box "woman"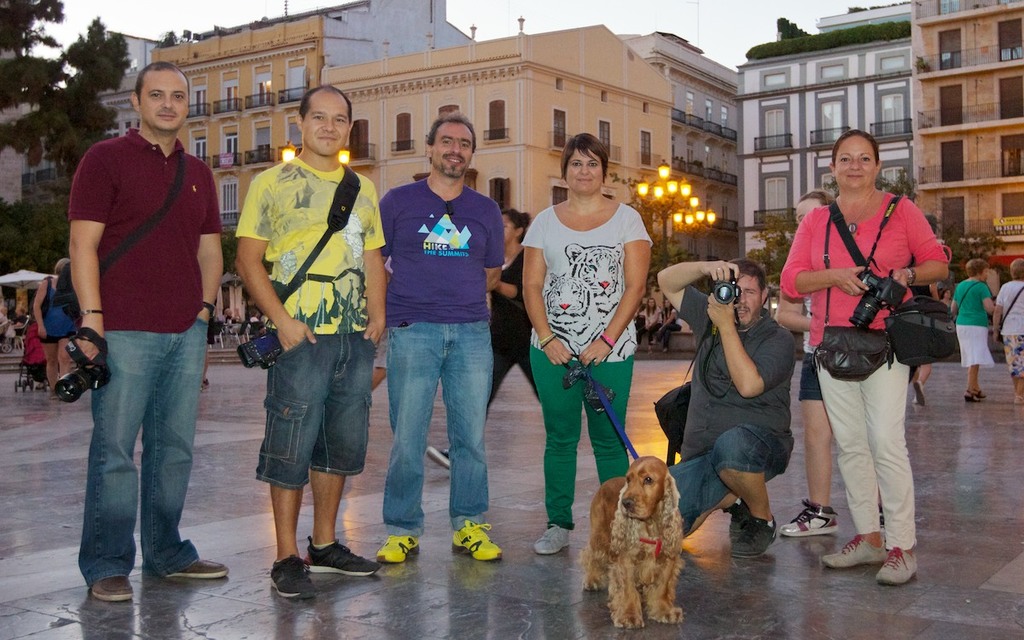
bbox(950, 258, 1004, 404)
